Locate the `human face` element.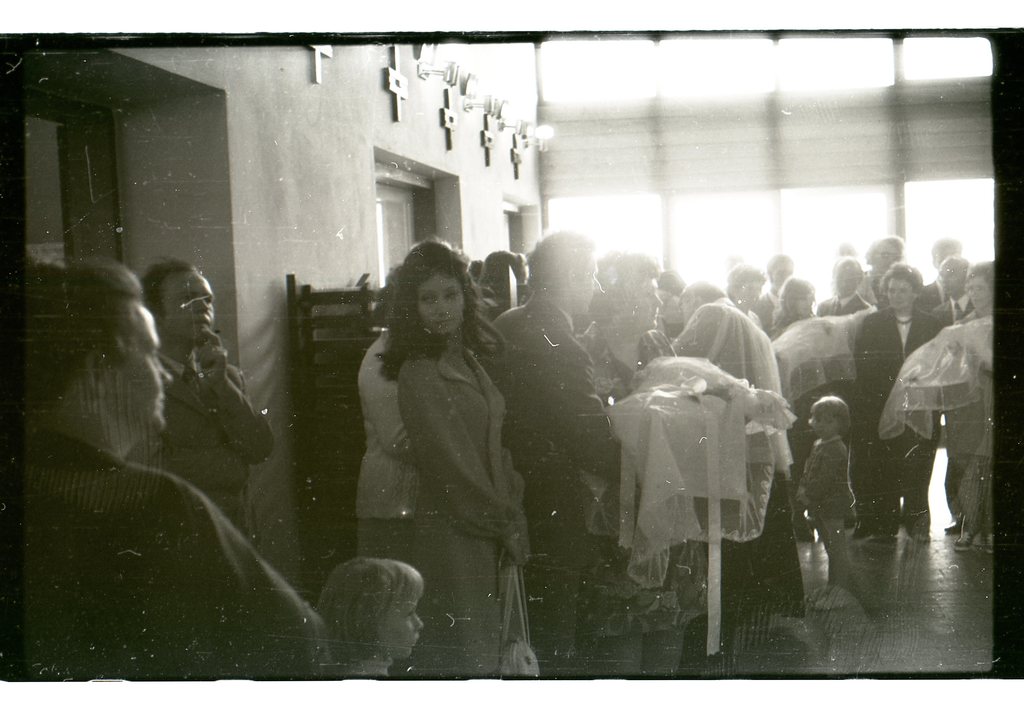
Element bbox: 380 589 420 662.
